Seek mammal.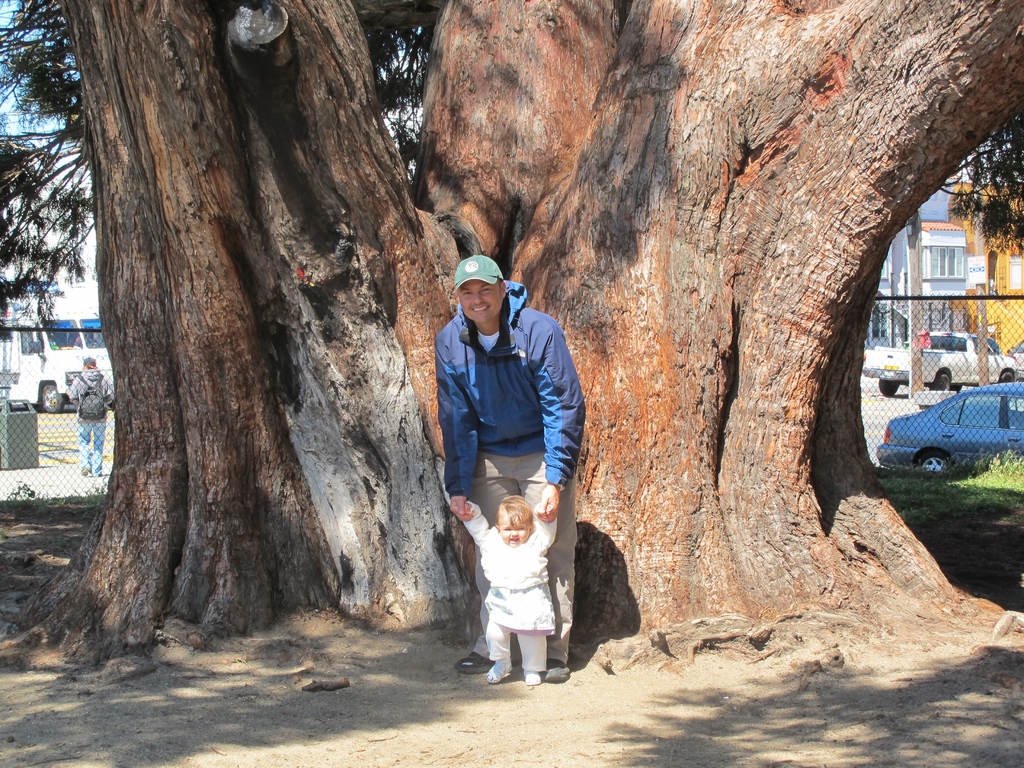
(x1=431, y1=217, x2=591, y2=671).
